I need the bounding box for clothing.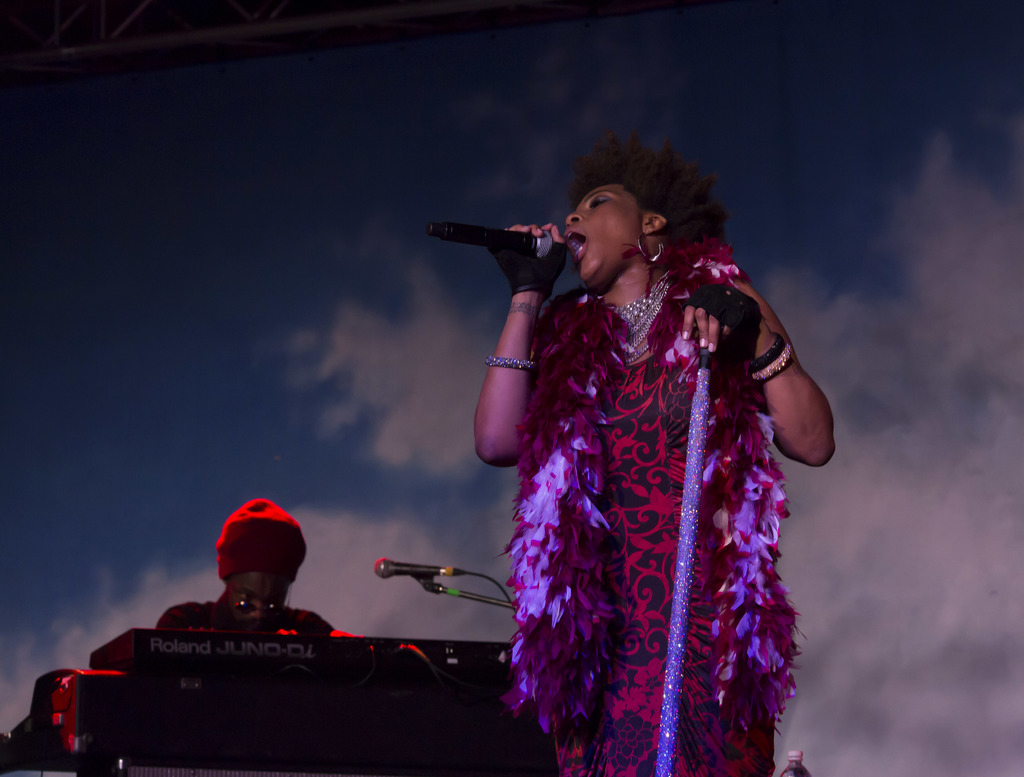
Here it is: select_region(147, 595, 324, 652).
